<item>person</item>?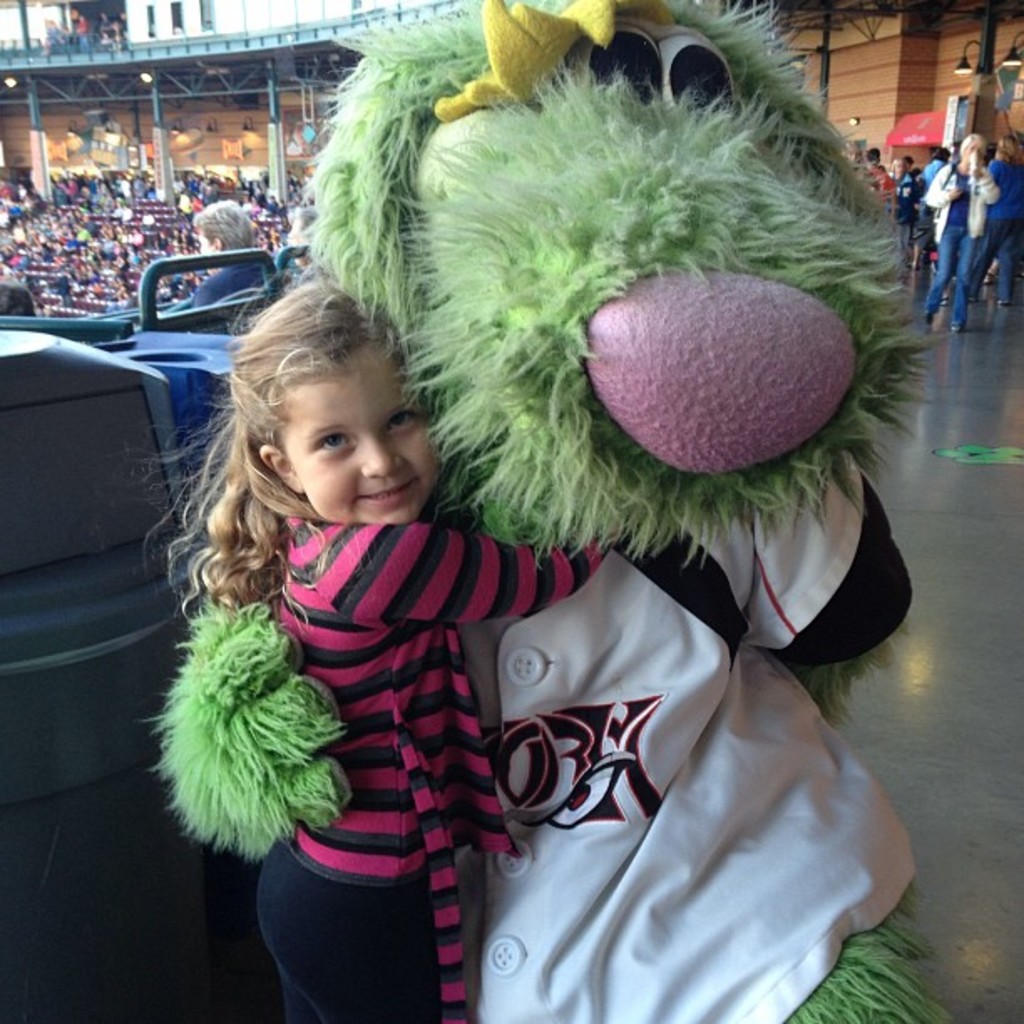
left=192, top=199, right=279, bottom=305
